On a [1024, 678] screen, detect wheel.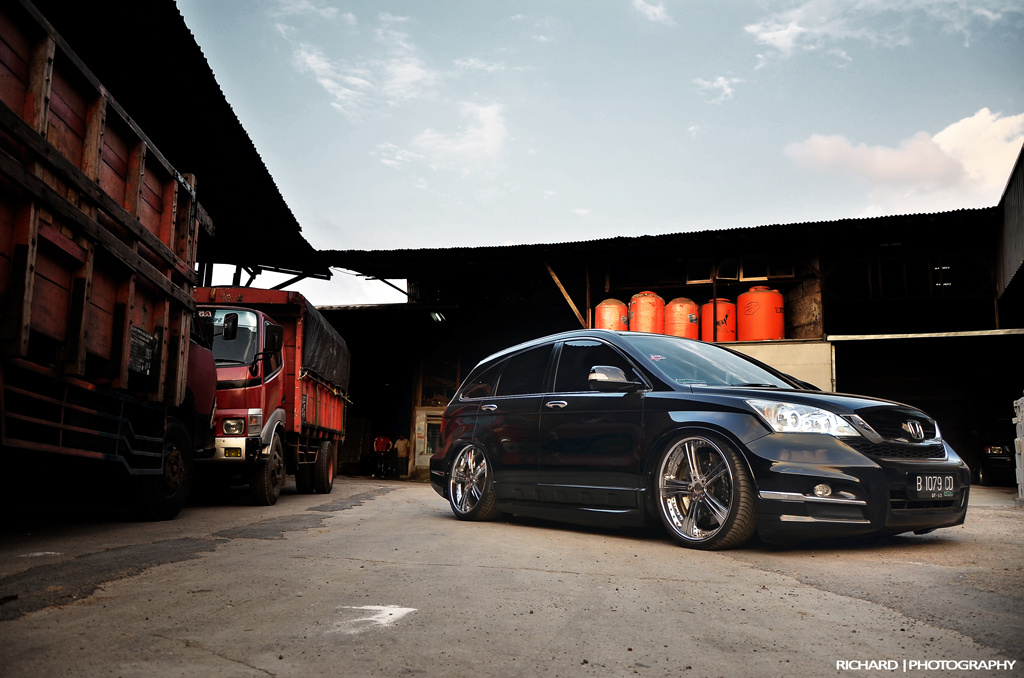
{"x1": 668, "y1": 436, "x2": 763, "y2": 546}.
